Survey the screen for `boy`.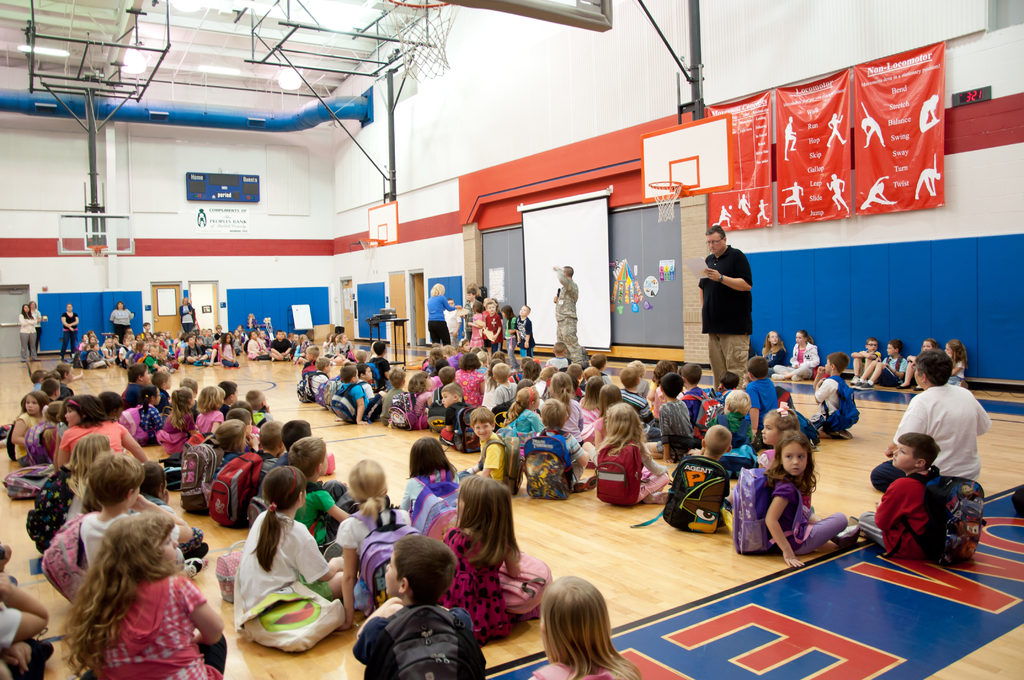
Survey found: left=680, top=362, right=711, bottom=431.
